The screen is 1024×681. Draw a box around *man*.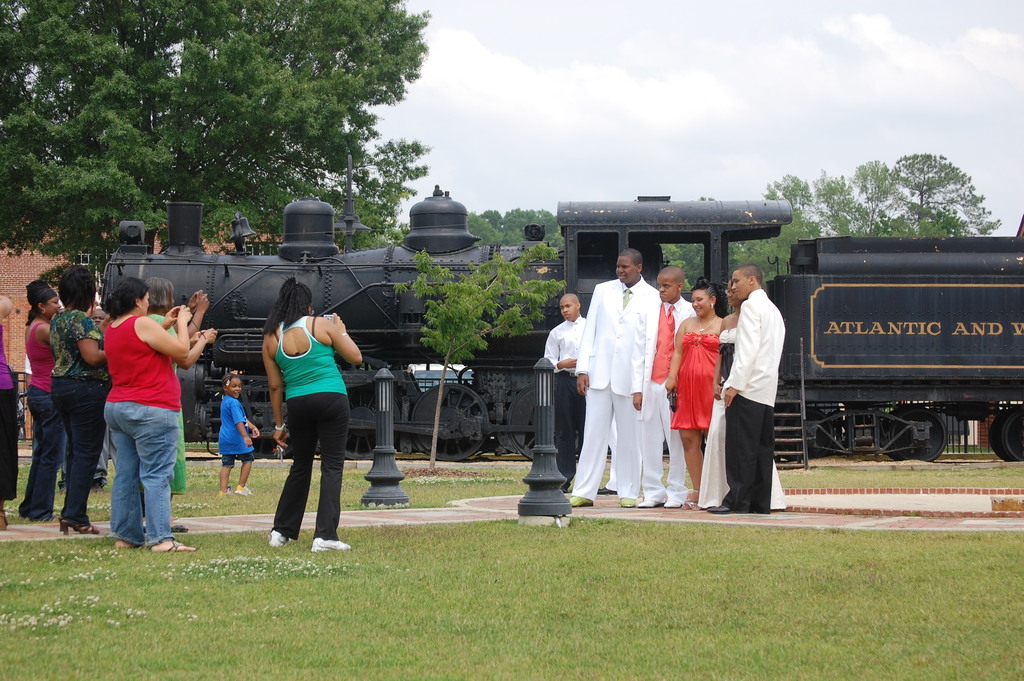
540, 293, 586, 488.
